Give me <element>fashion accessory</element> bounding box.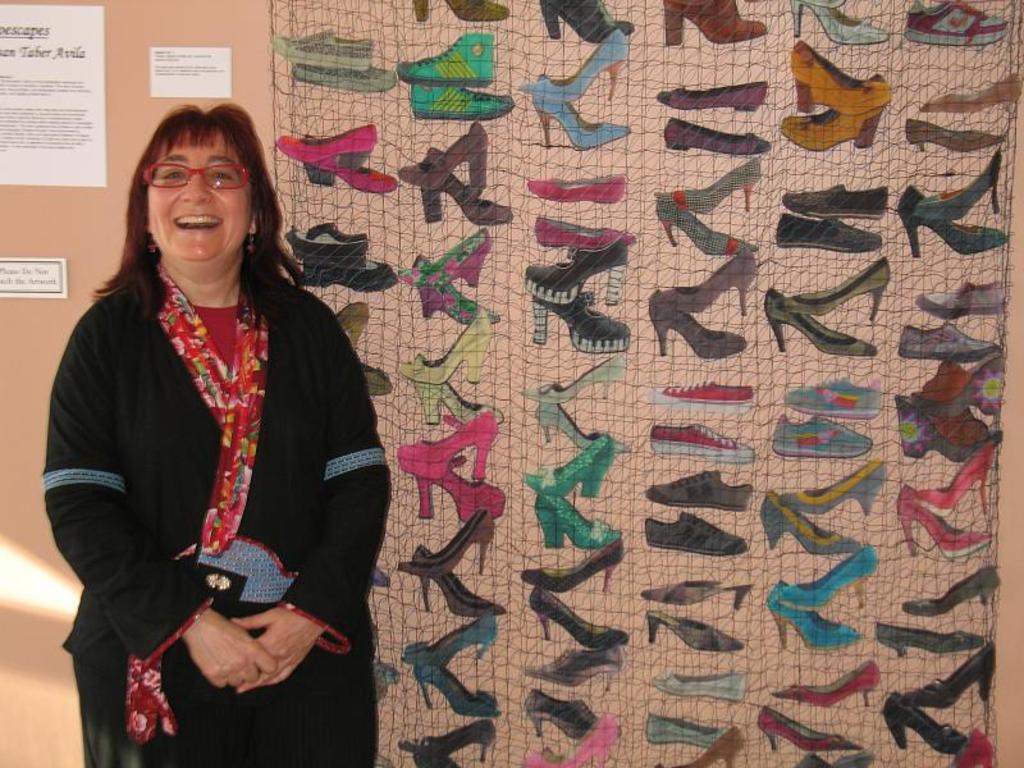
bbox(771, 206, 882, 255).
